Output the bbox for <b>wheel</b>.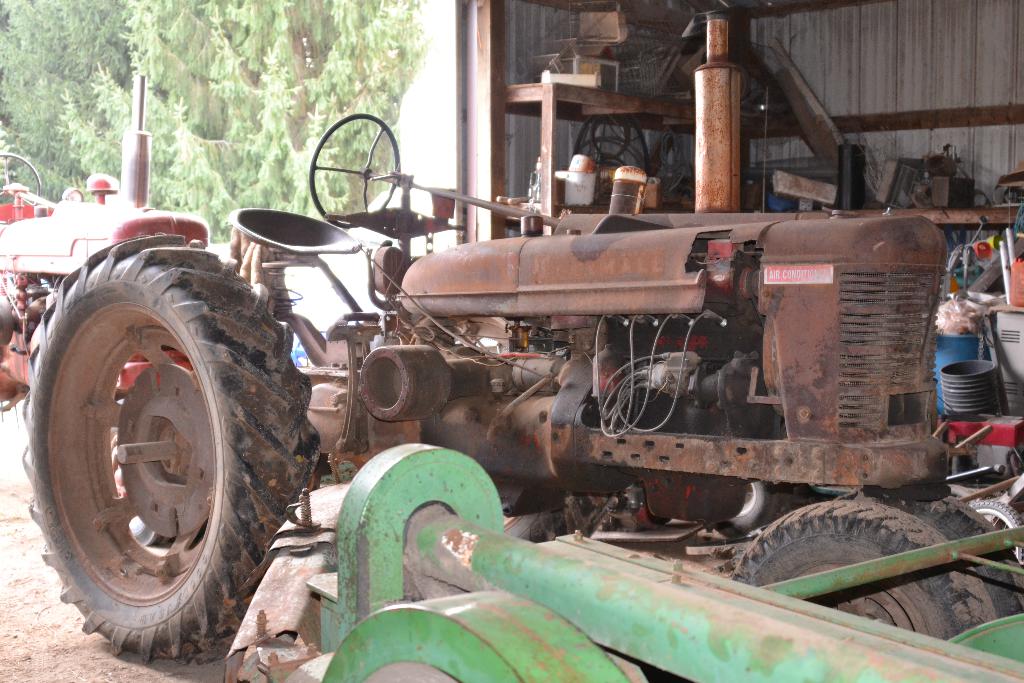
{"left": 0, "top": 149, "right": 42, "bottom": 210}.
